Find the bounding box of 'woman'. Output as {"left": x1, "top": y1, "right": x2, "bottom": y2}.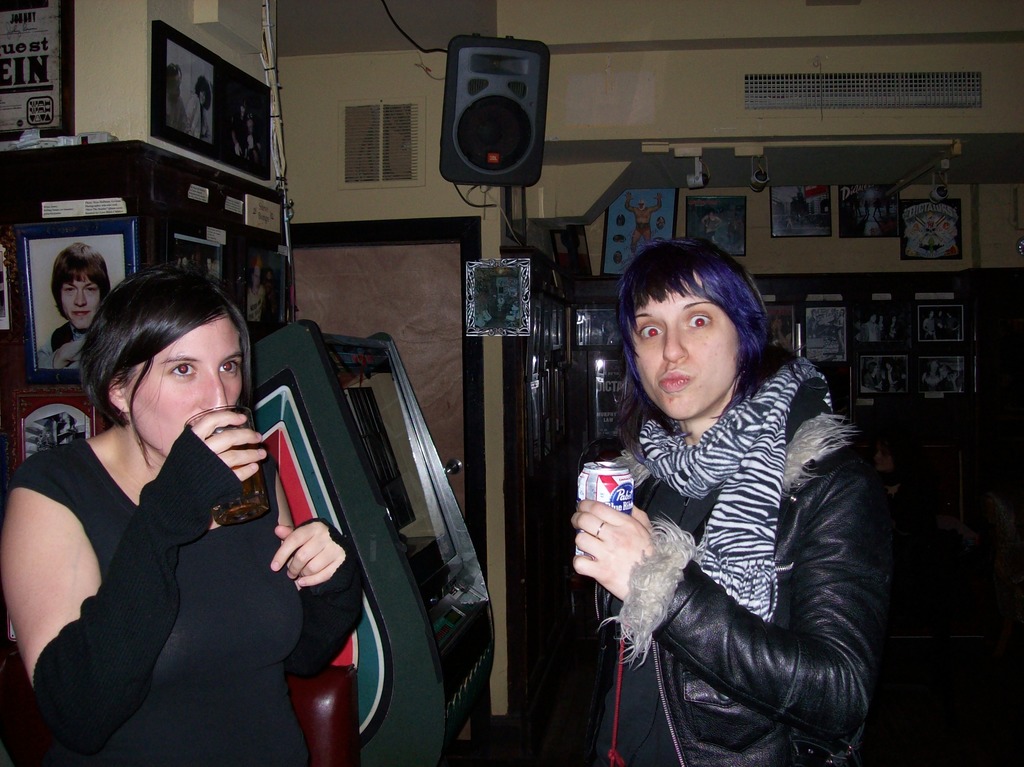
{"left": 936, "top": 363, "right": 965, "bottom": 392}.
